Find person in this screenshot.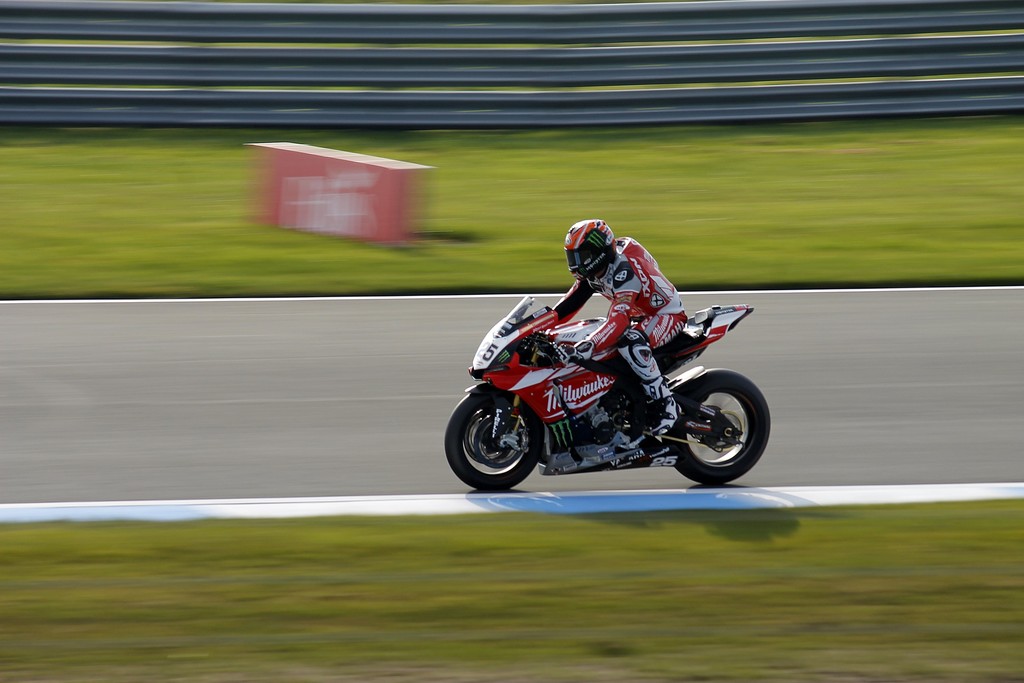
The bounding box for person is <region>545, 211, 696, 440</region>.
